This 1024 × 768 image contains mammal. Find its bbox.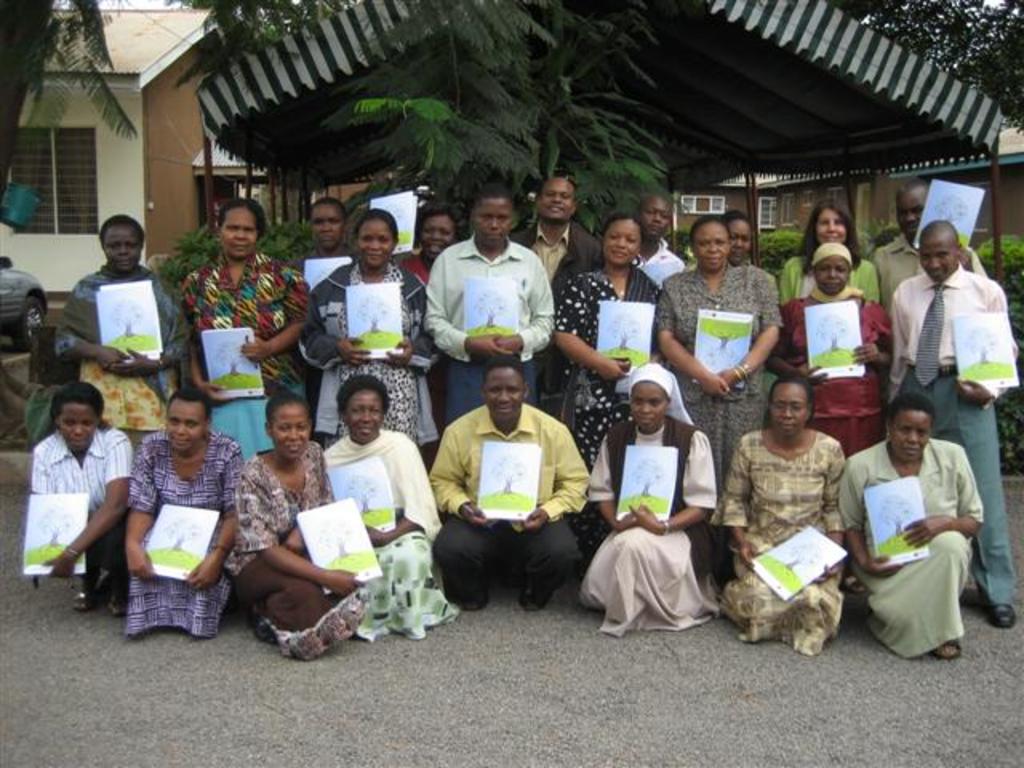
bbox(422, 354, 594, 605).
